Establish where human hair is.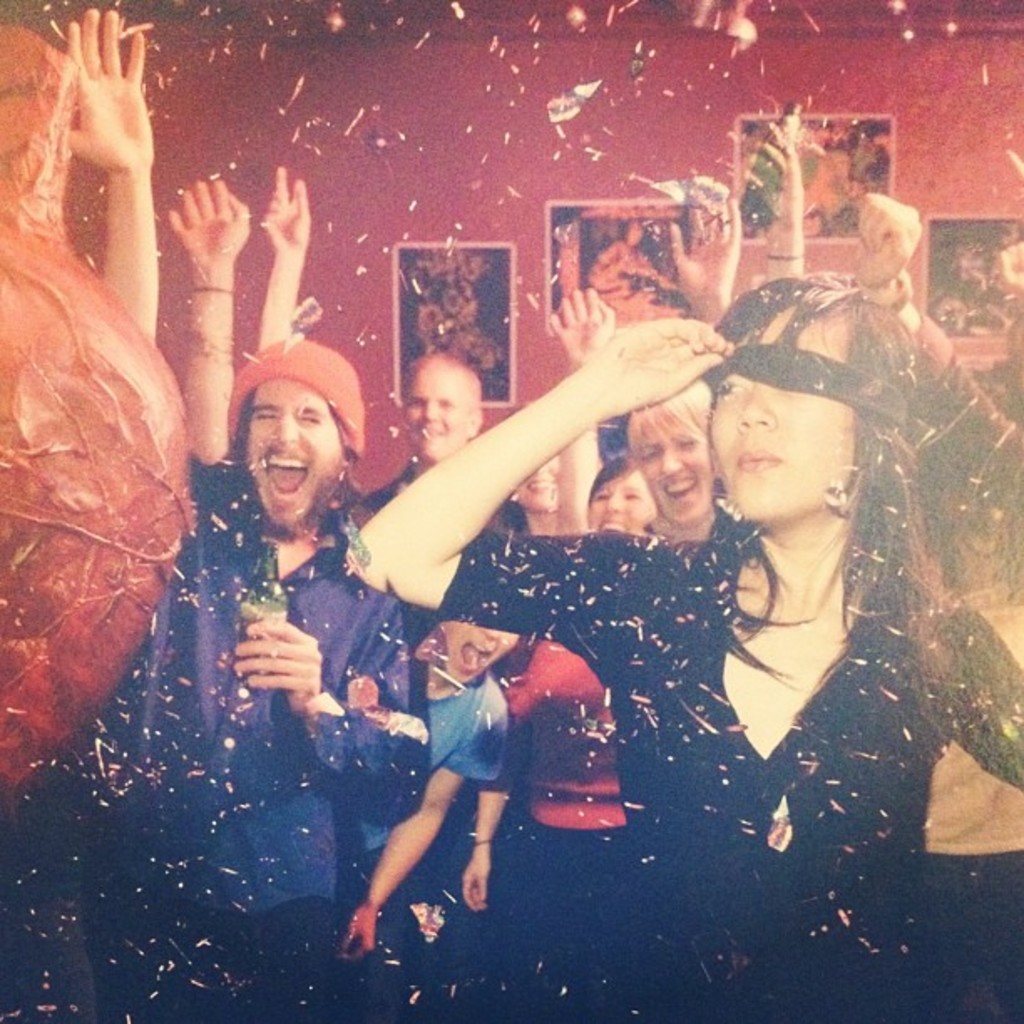
Established at [x1=718, y1=268, x2=955, y2=728].
